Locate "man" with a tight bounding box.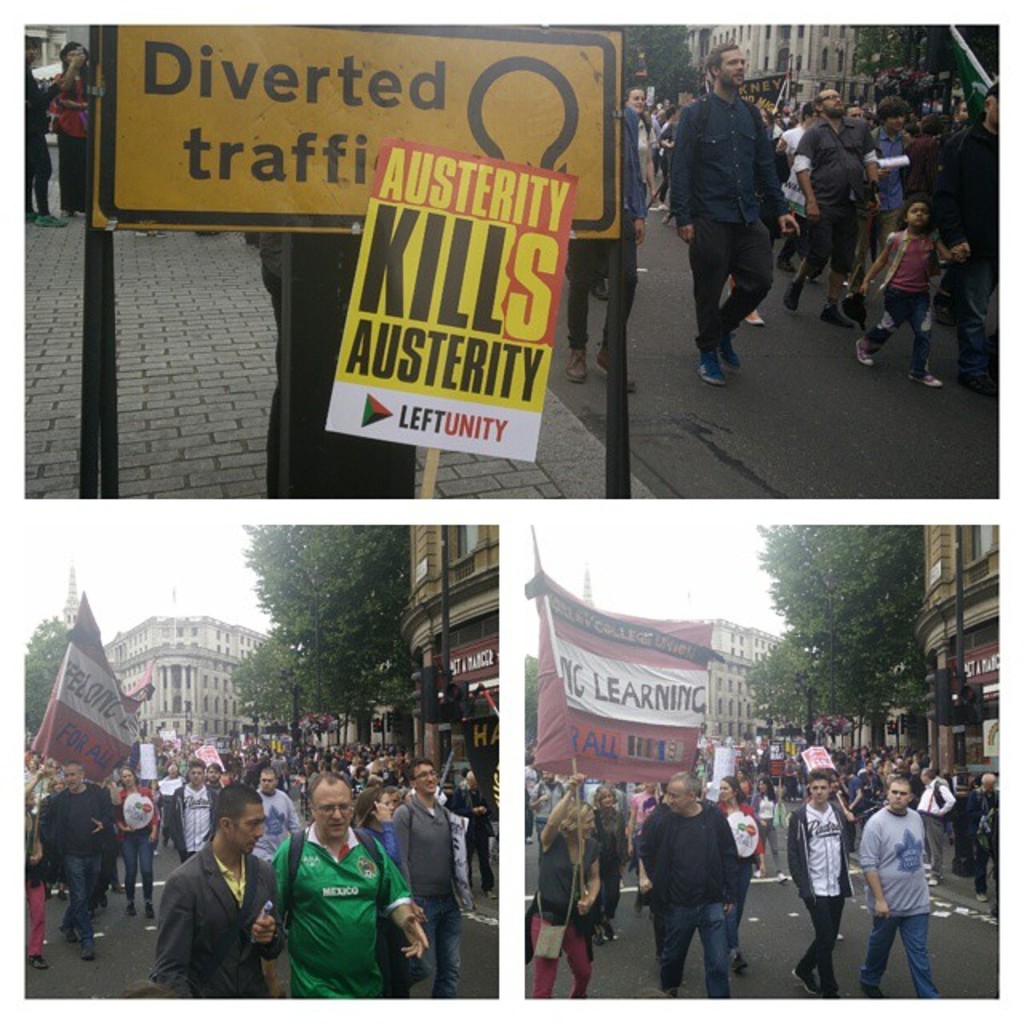
x1=267 y1=773 x2=432 y2=1000.
